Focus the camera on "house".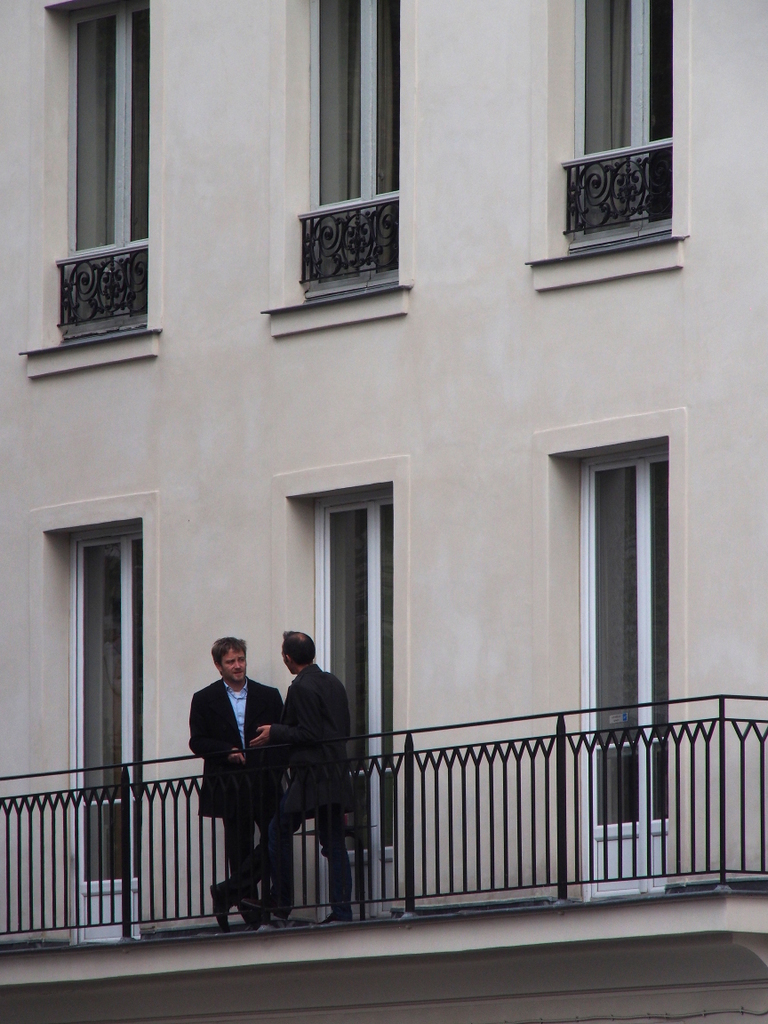
Focus region: BBox(0, 0, 767, 1023).
